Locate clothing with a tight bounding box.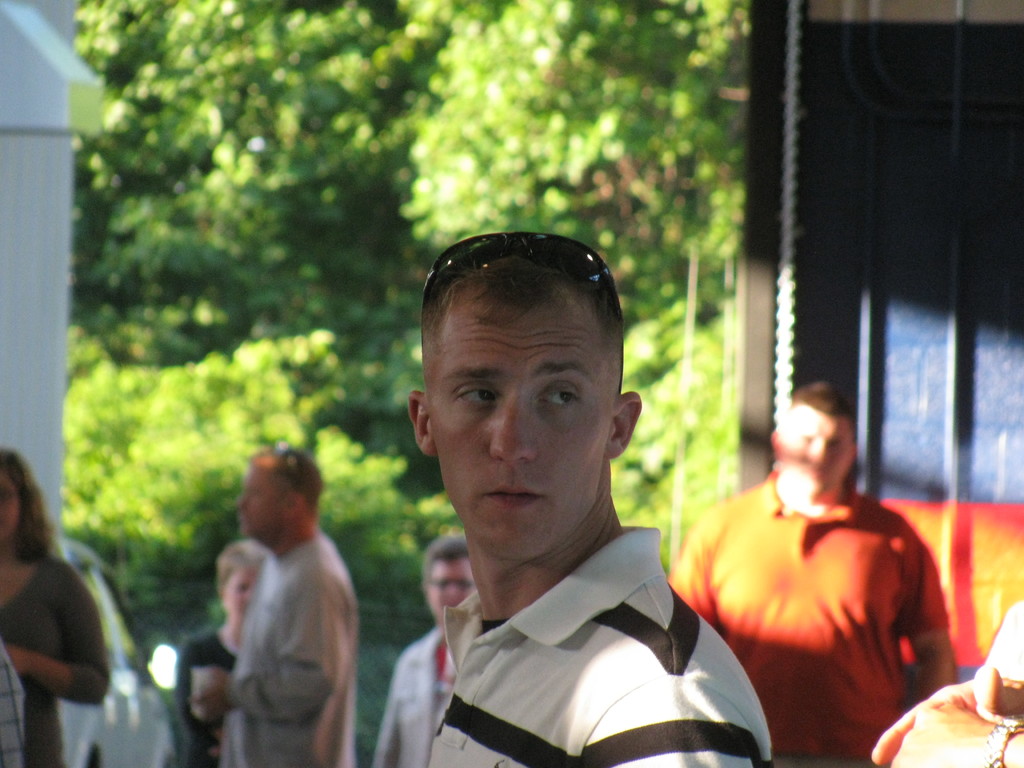
[244, 538, 364, 767].
